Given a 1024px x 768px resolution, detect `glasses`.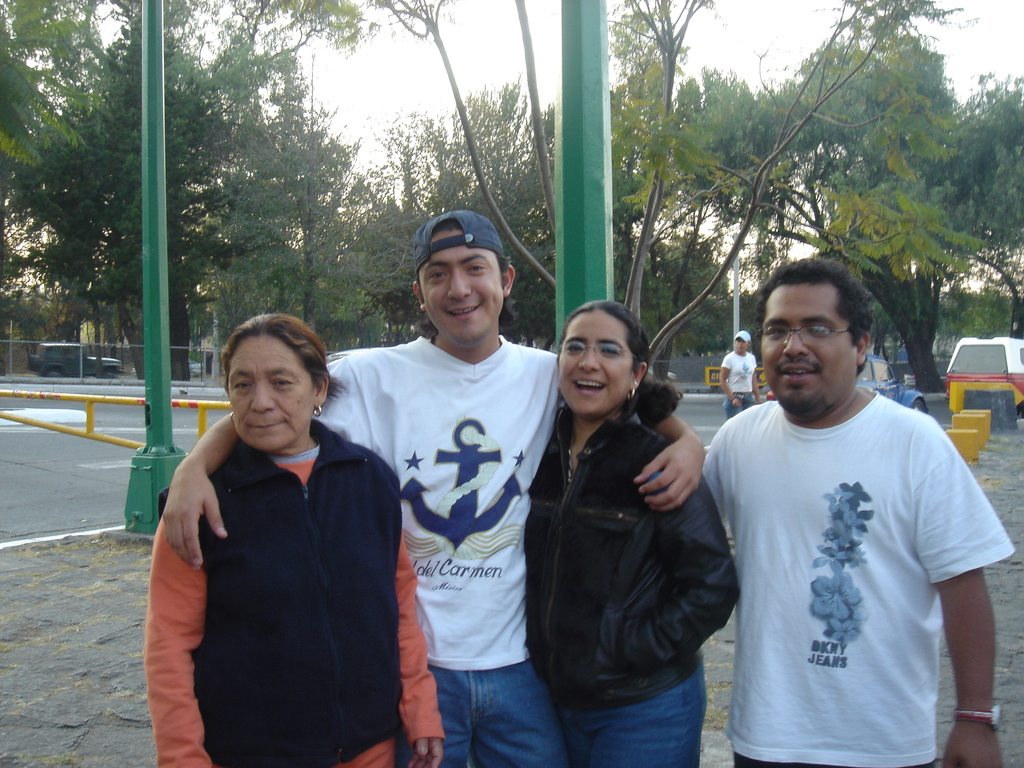
[756,316,861,349].
